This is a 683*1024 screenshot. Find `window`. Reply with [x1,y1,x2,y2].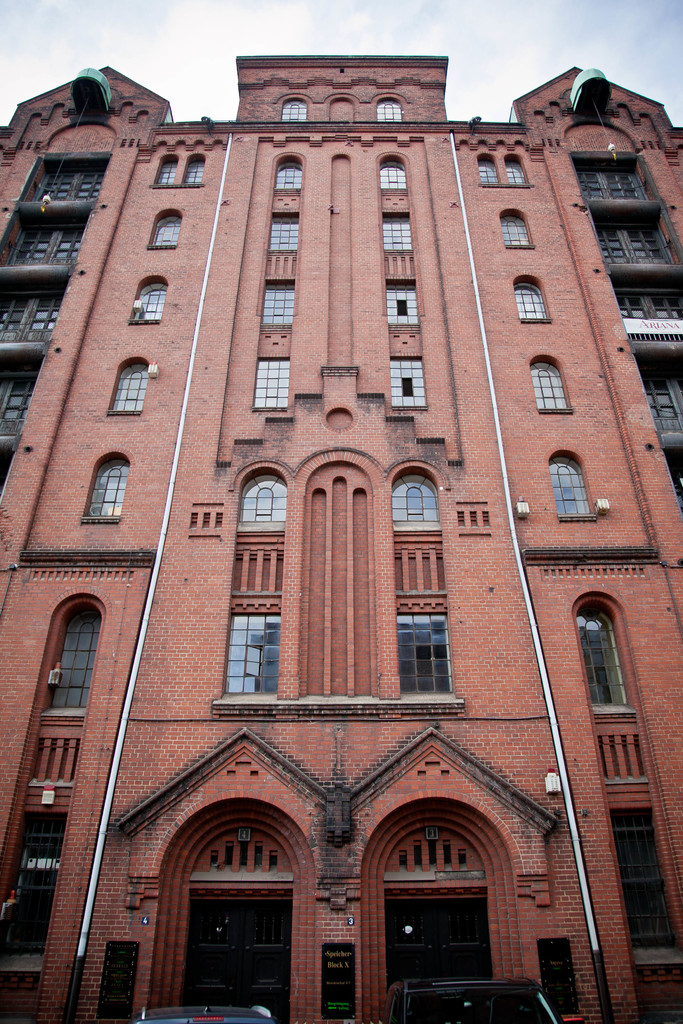
[545,449,600,533].
